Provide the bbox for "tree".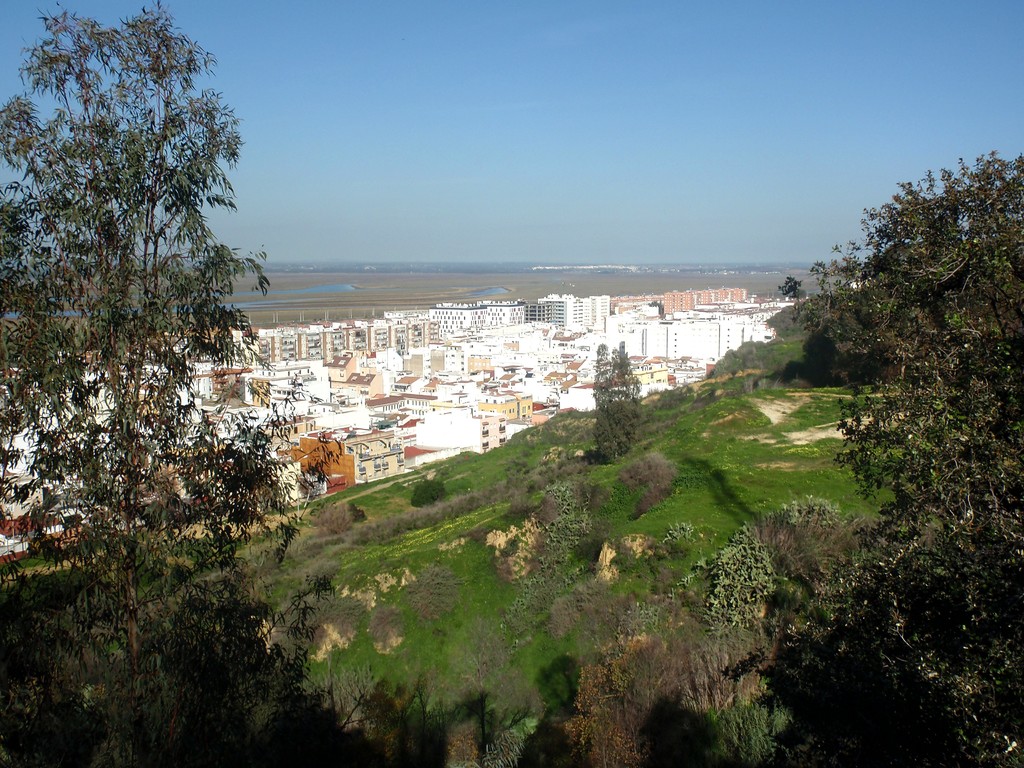
select_region(0, 1, 342, 764).
